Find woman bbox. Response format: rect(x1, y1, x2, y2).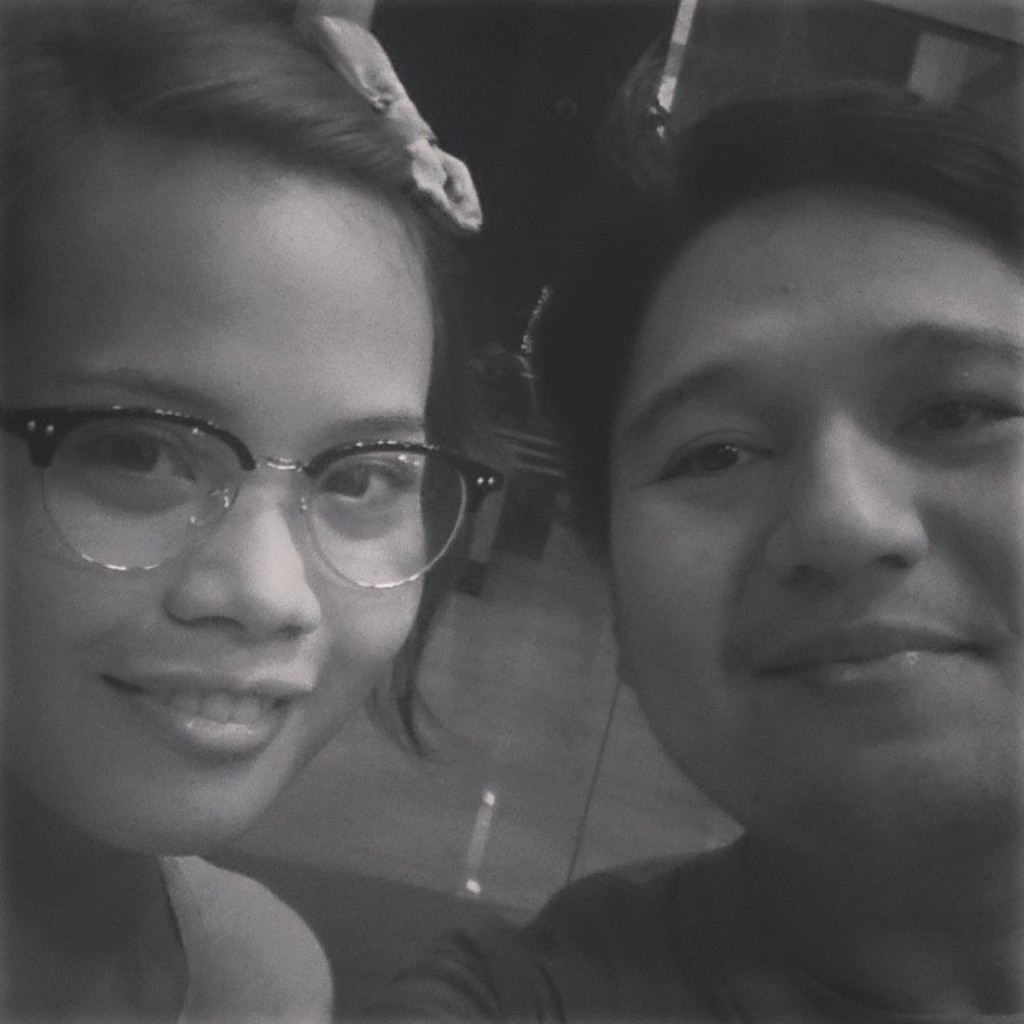
rect(413, 0, 1022, 1022).
